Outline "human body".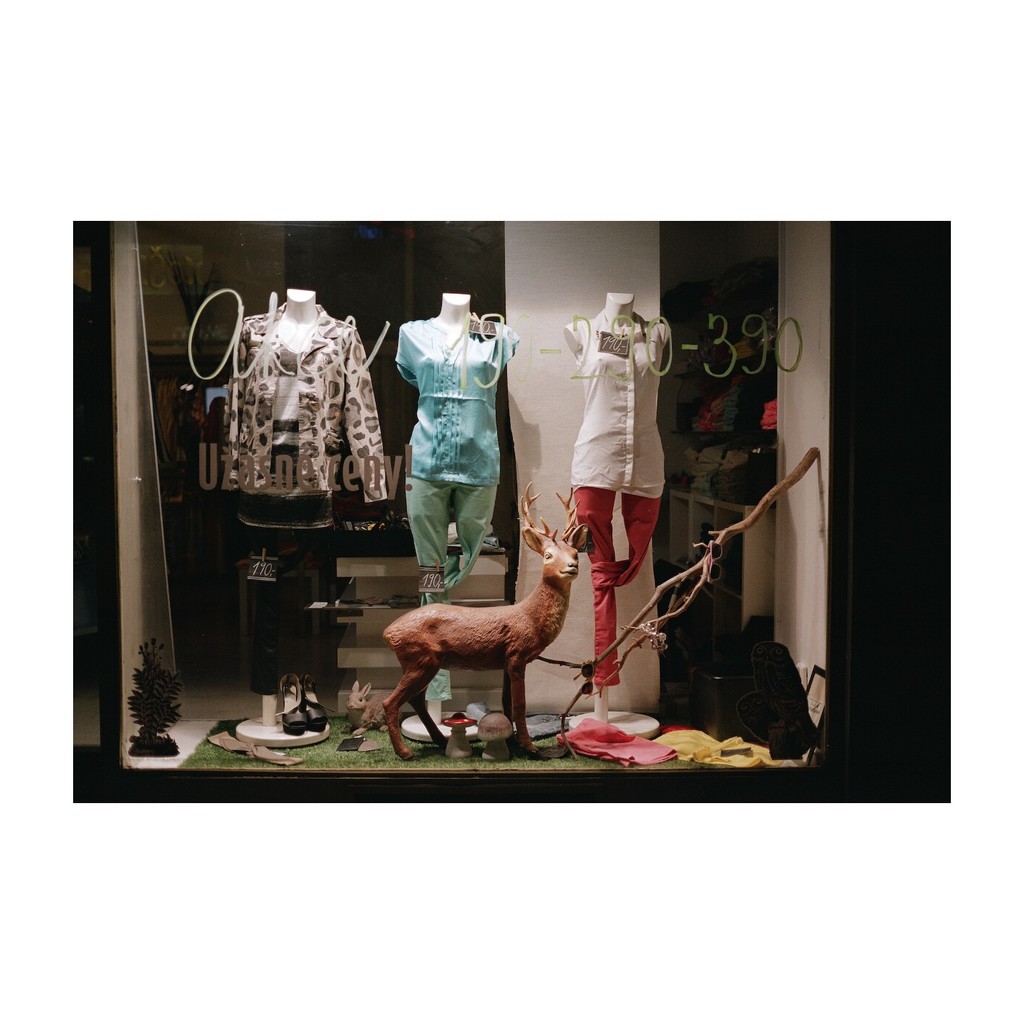
Outline: bbox(228, 291, 383, 730).
